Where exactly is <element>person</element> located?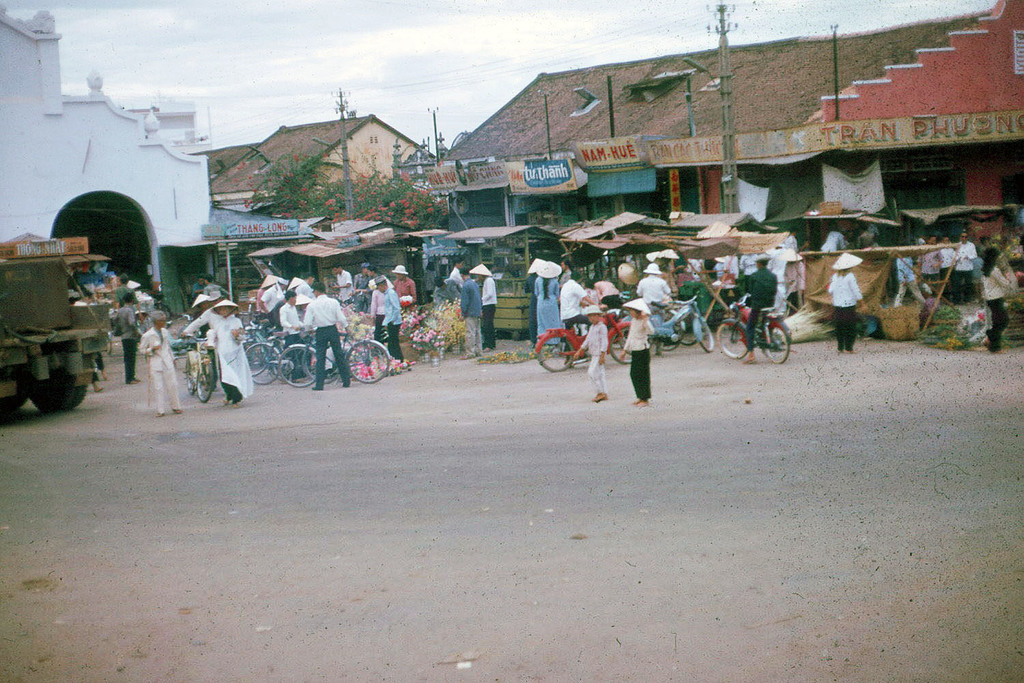
Its bounding box is [576, 304, 609, 404].
